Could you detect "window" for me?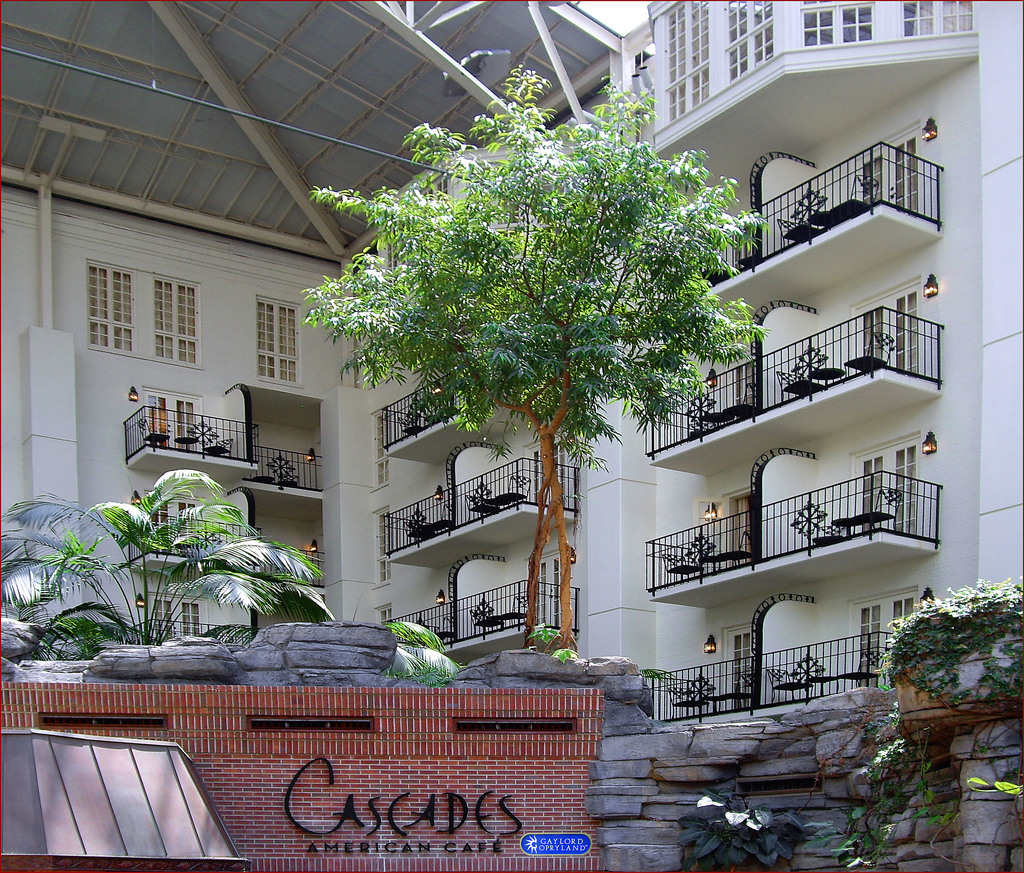
Detection result: (651,0,710,118).
